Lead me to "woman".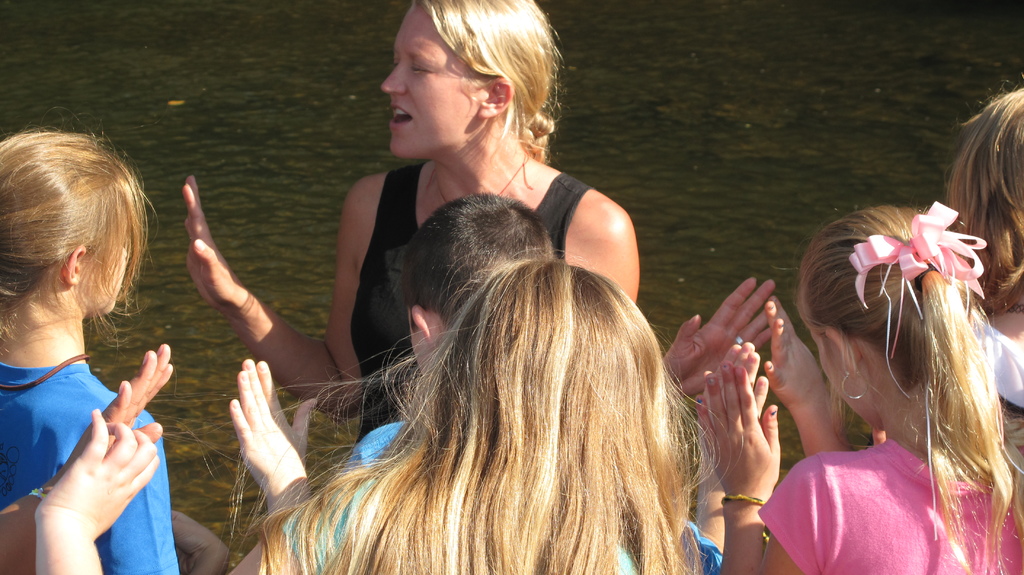
Lead to x1=691, y1=204, x2=1023, y2=574.
